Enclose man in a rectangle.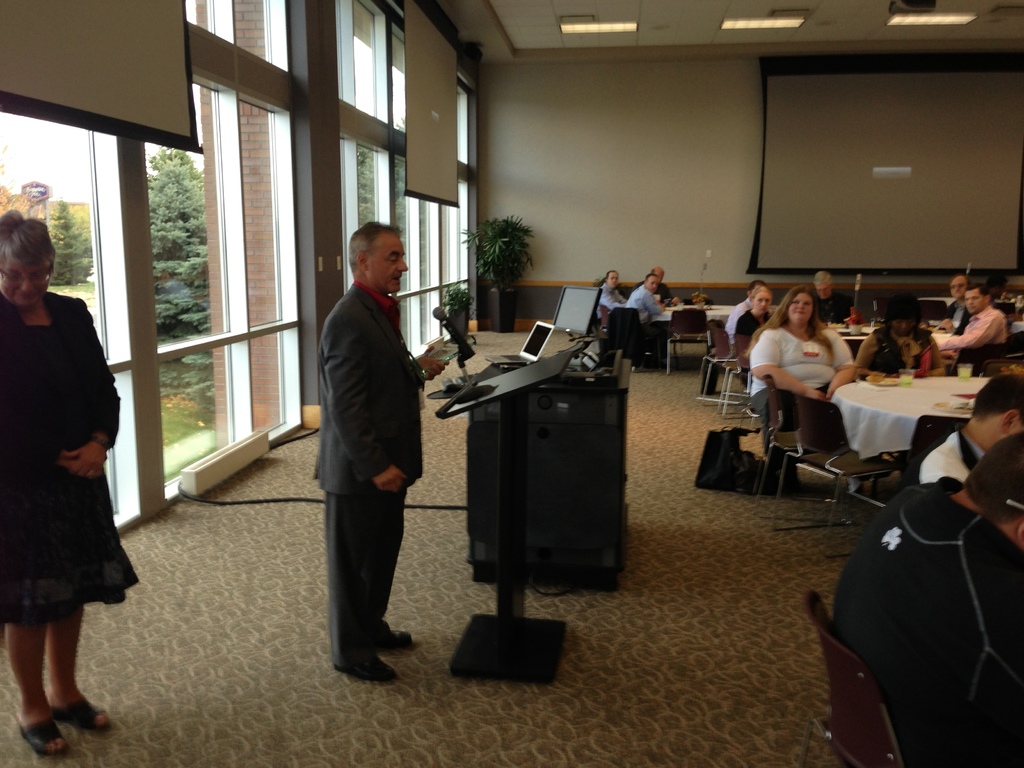
929/284/1006/376.
